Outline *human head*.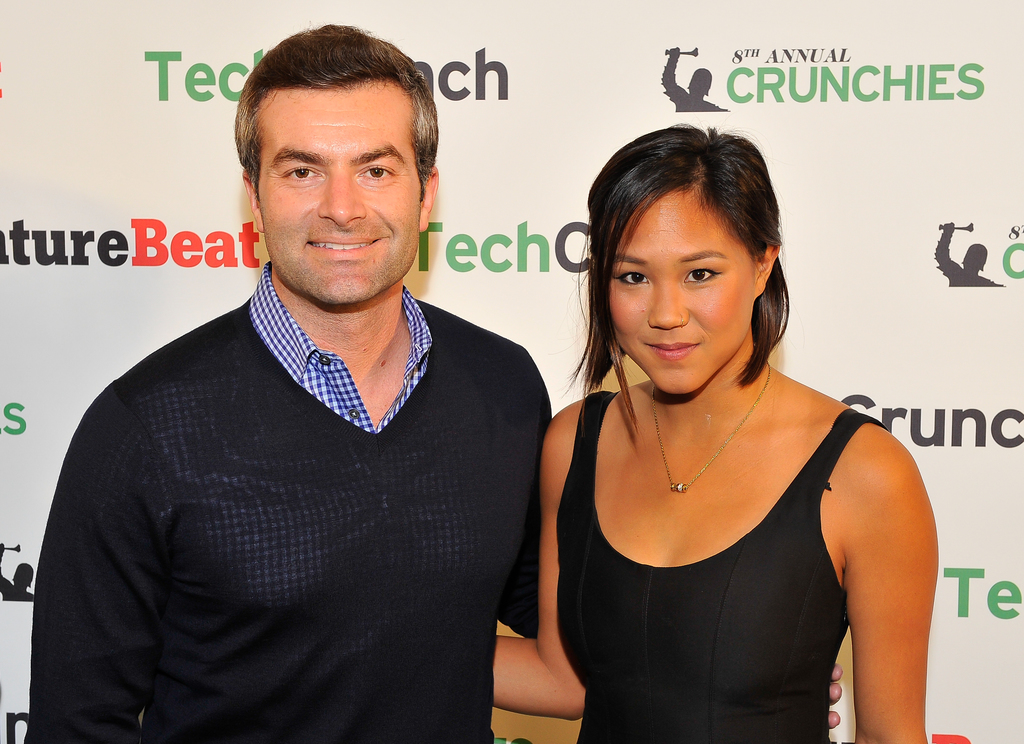
Outline: x1=570, y1=121, x2=787, y2=401.
